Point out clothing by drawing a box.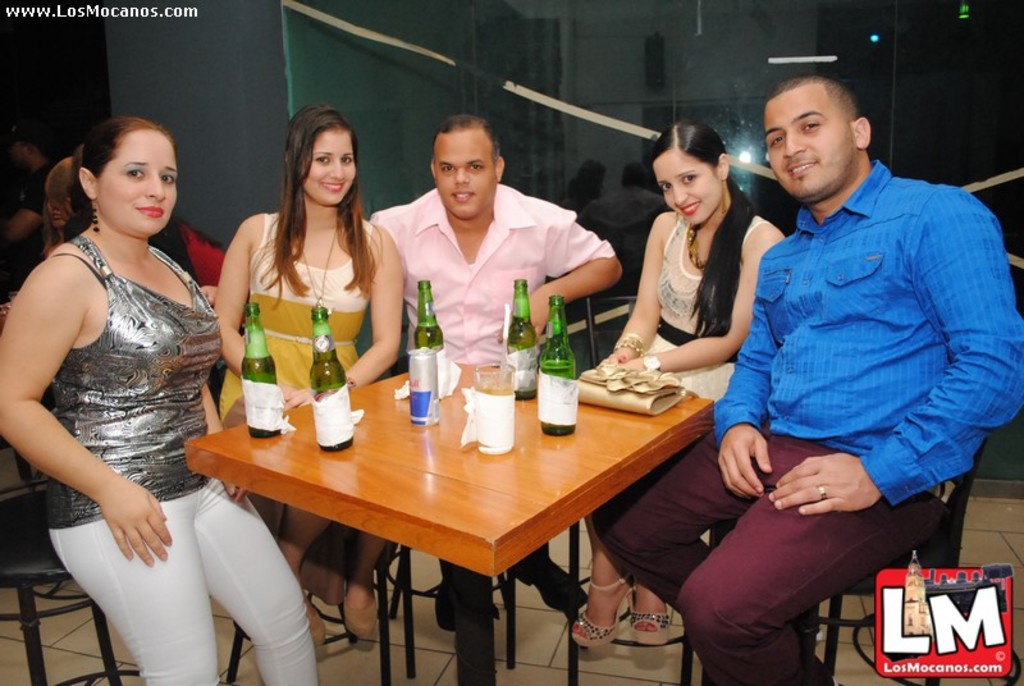
{"x1": 582, "y1": 212, "x2": 776, "y2": 609}.
